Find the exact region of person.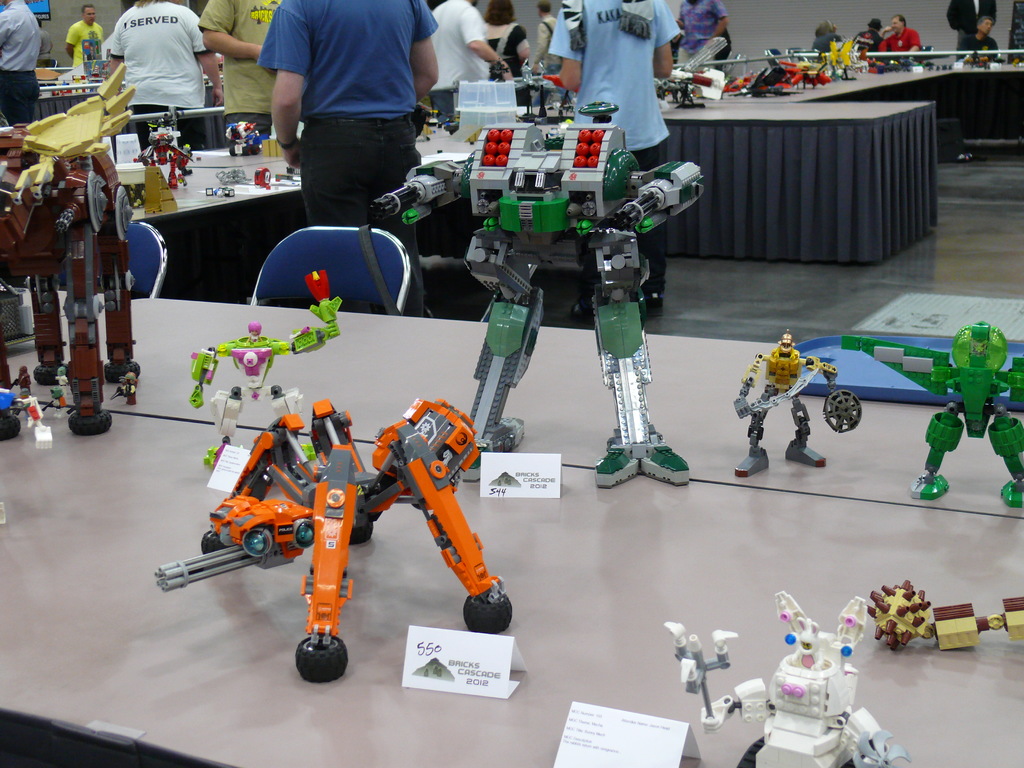
Exact region: [left=876, top=13, right=927, bottom=67].
